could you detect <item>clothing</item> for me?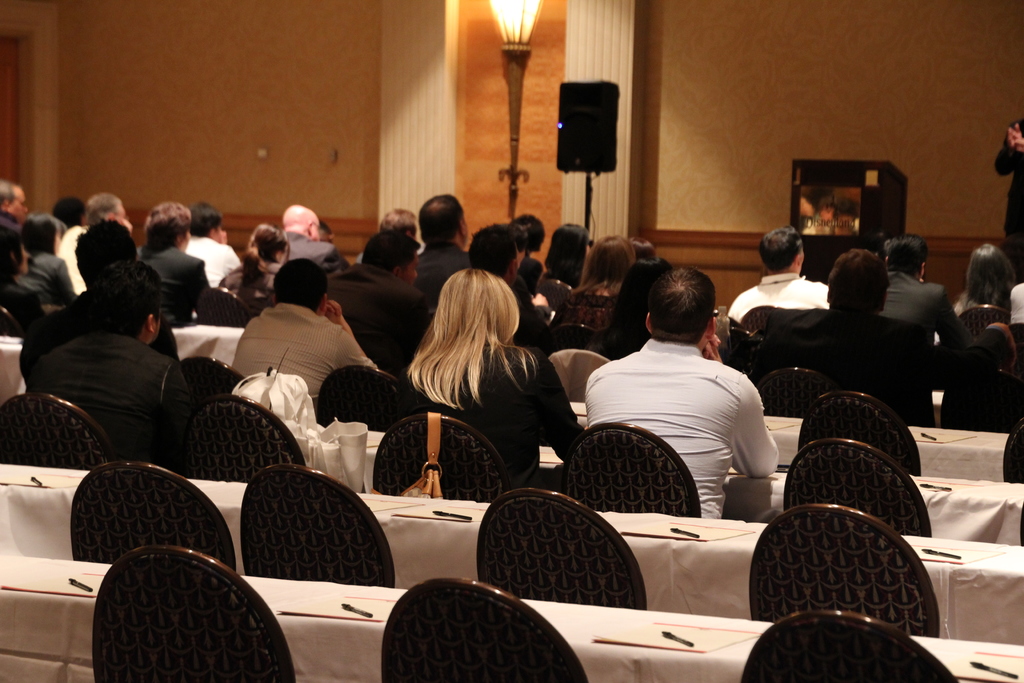
Detection result: locate(883, 273, 961, 340).
